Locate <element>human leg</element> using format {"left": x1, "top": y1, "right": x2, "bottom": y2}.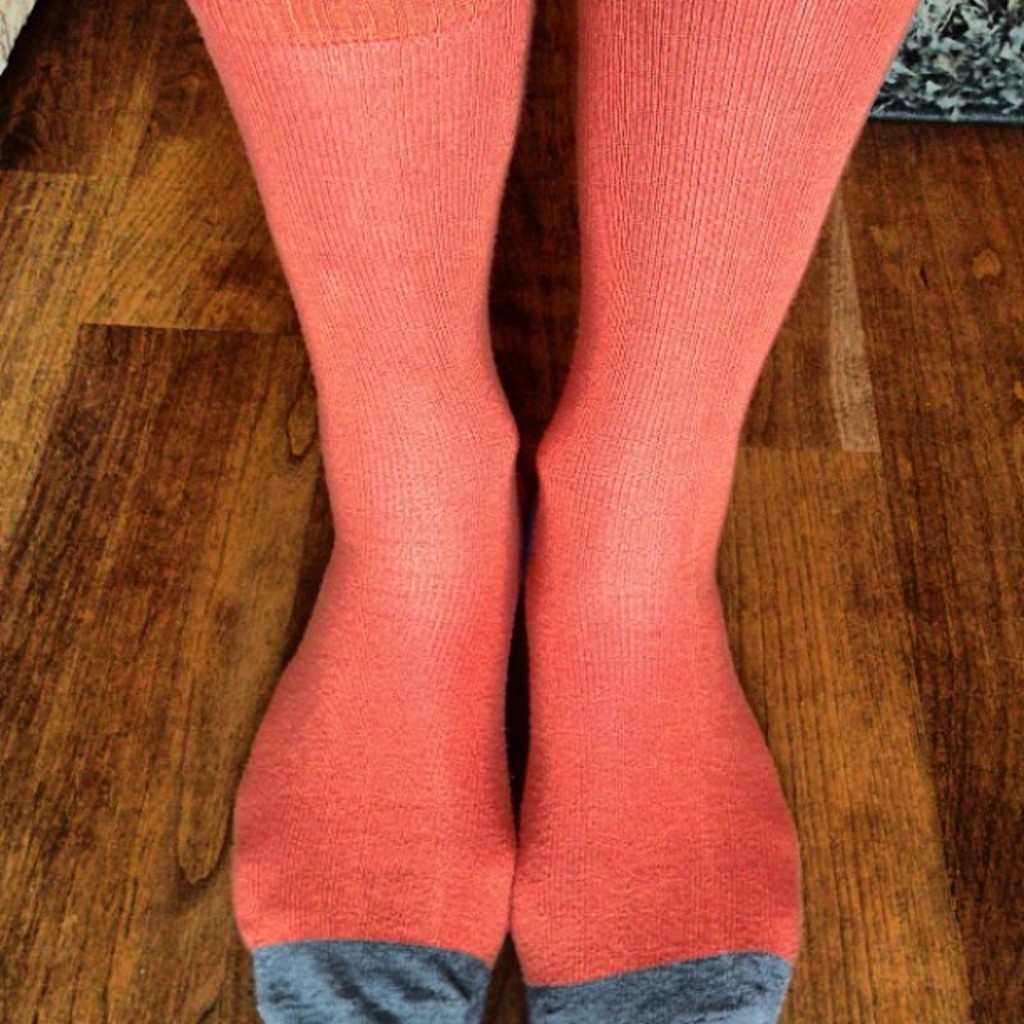
{"left": 510, "top": 0, "right": 920, "bottom": 1022}.
